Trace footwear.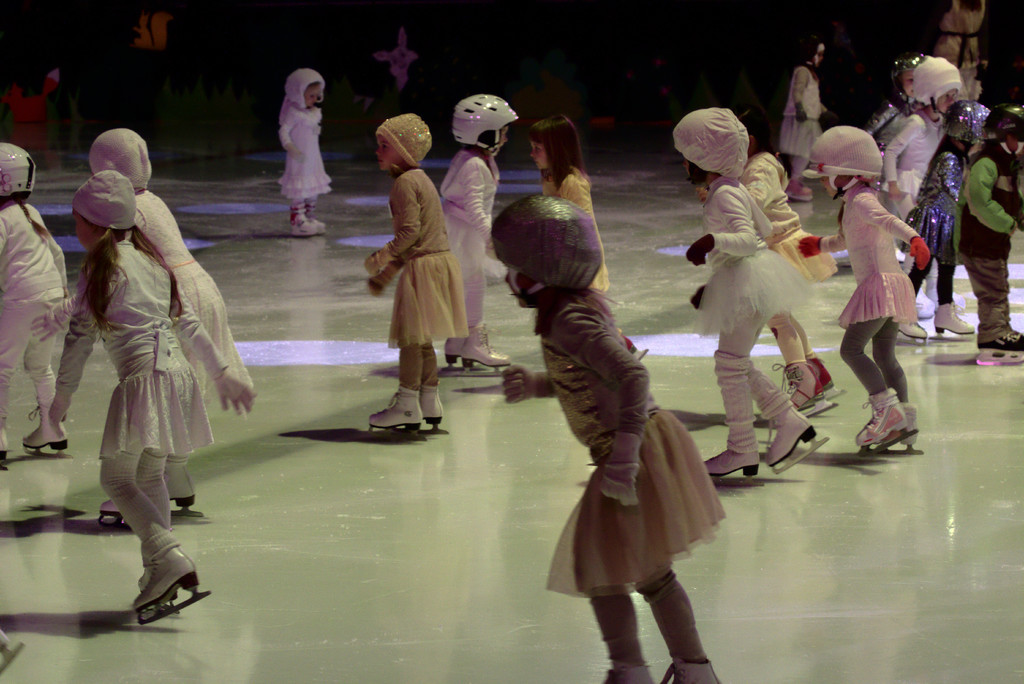
Traced to box(874, 392, 921, 460).
